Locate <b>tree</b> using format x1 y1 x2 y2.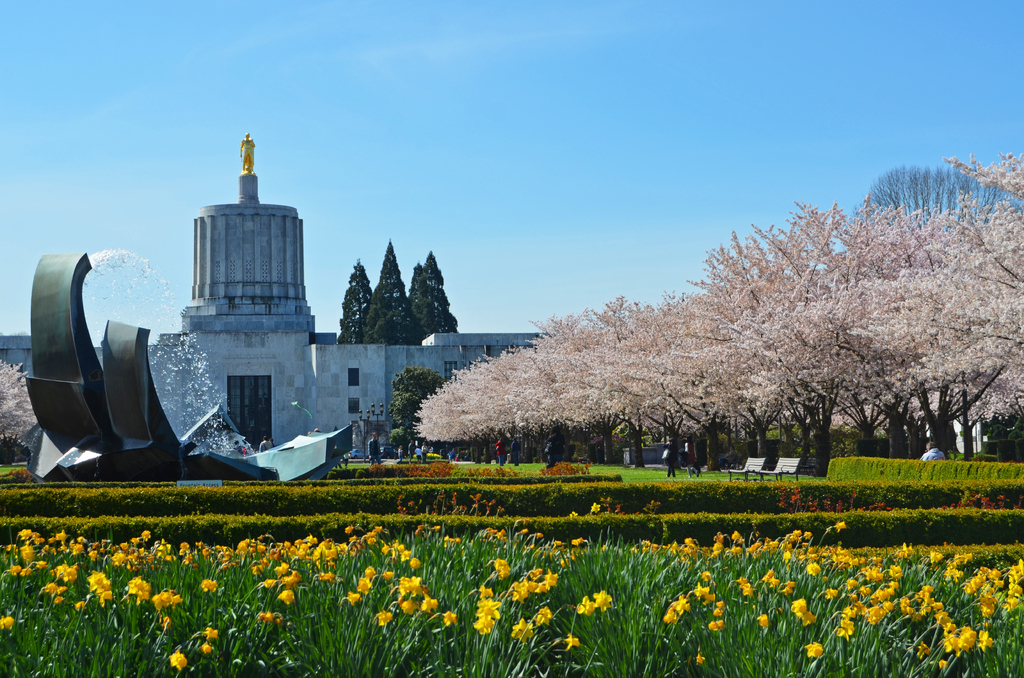
422 249 458 336.
